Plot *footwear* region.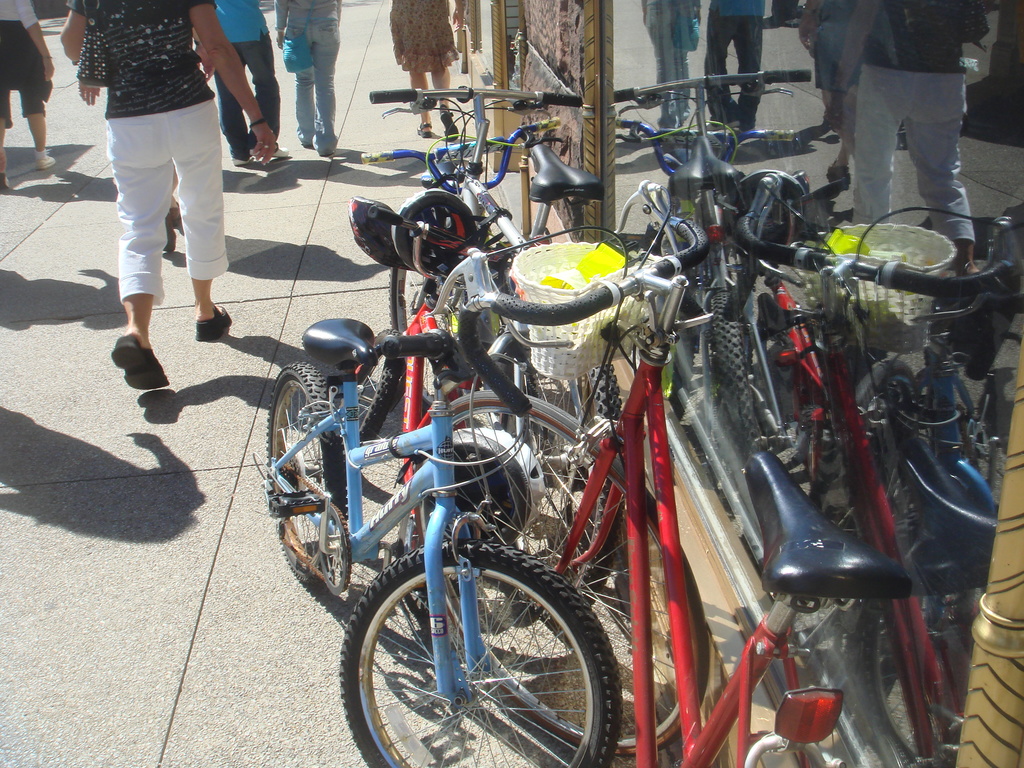
Plotted at {"x1": 230, "y1": 159, "x2": 250, "y2": 166}.
